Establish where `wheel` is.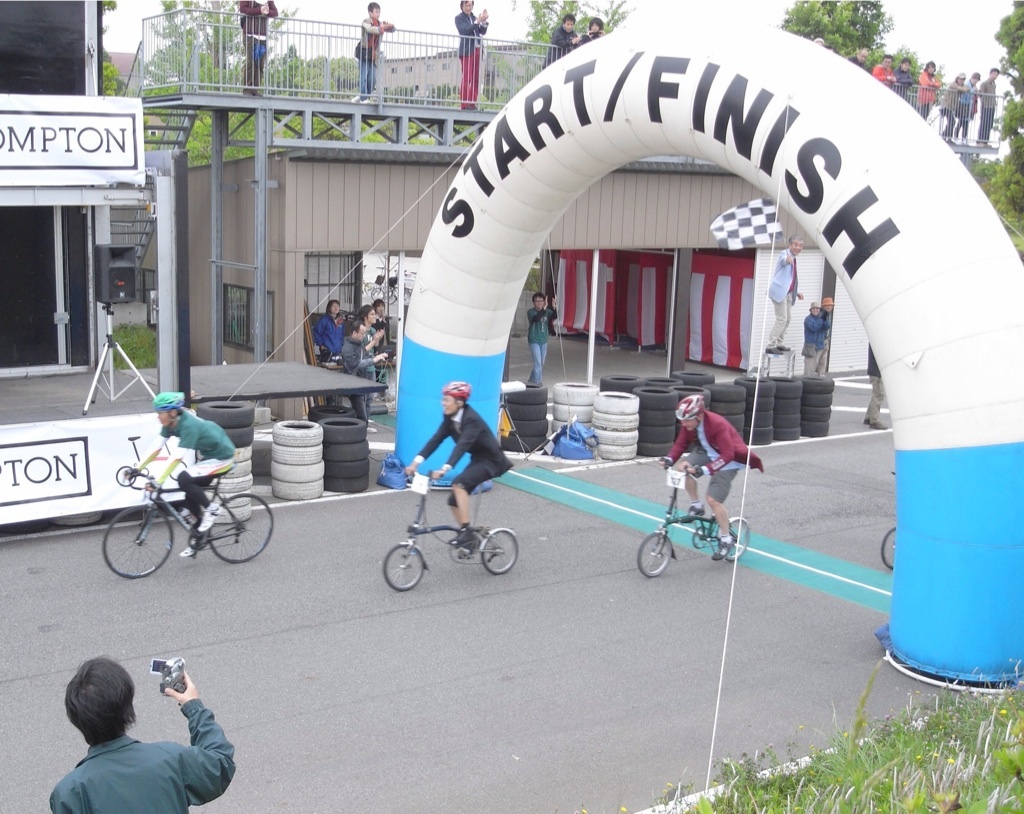
Established at BBox(714, 513, 751, 564).
